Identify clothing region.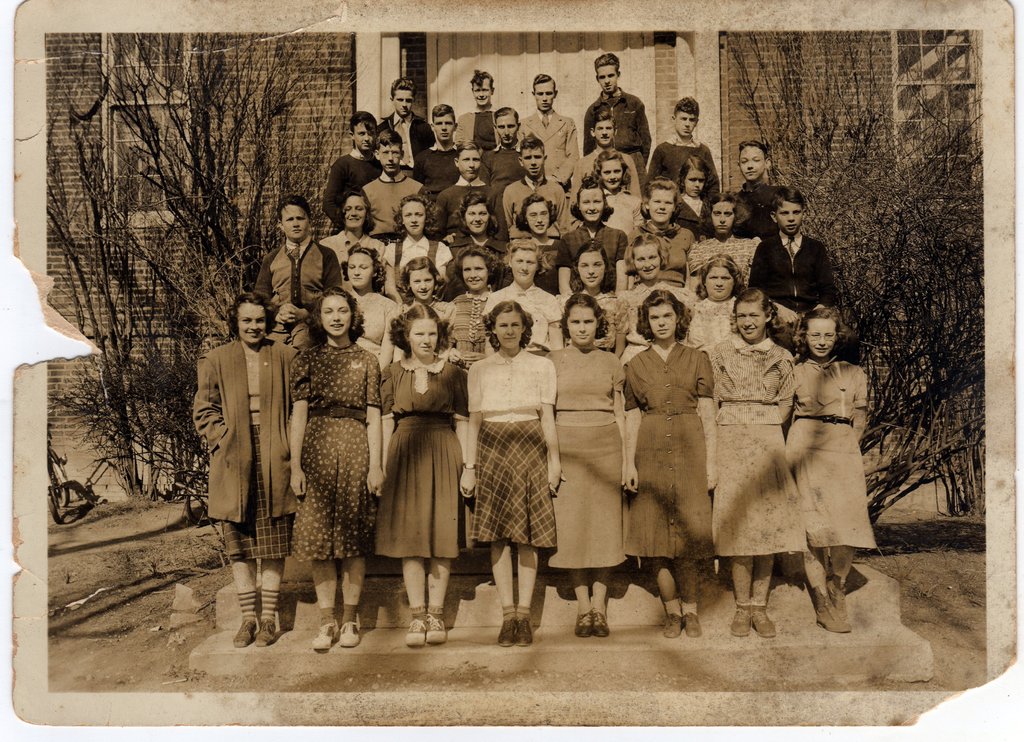
Region: pyautogui.locateOnScreen(359, 173, 441, 244).
